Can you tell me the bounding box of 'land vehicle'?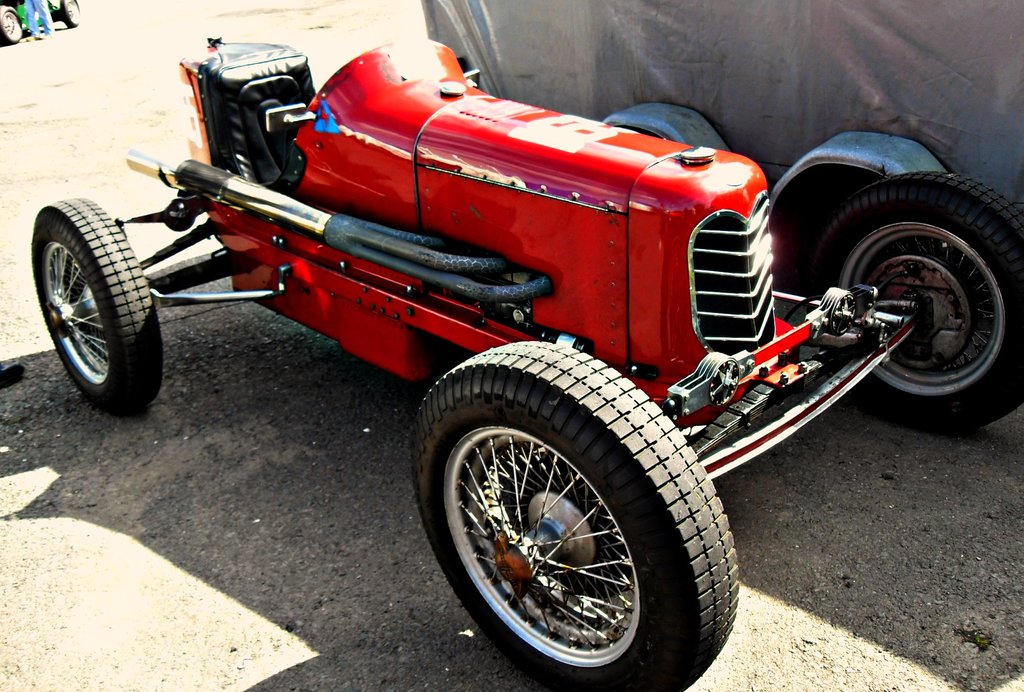
0,0,79,49.
